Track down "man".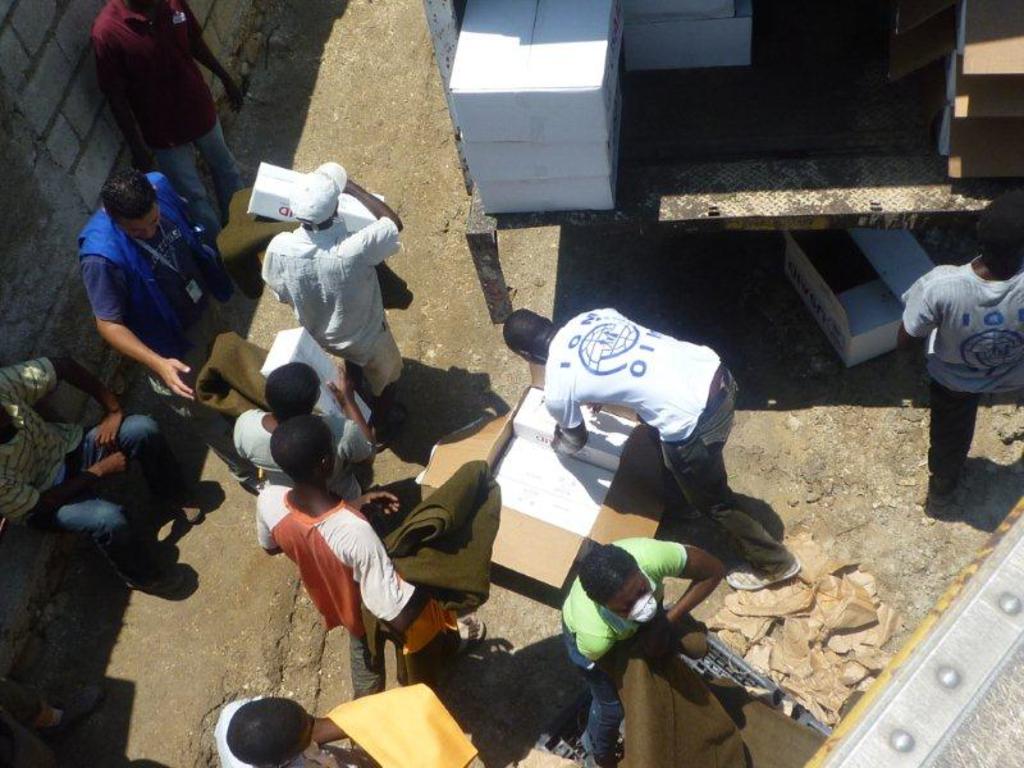
Tracked to [563, 535, 730, 767].
